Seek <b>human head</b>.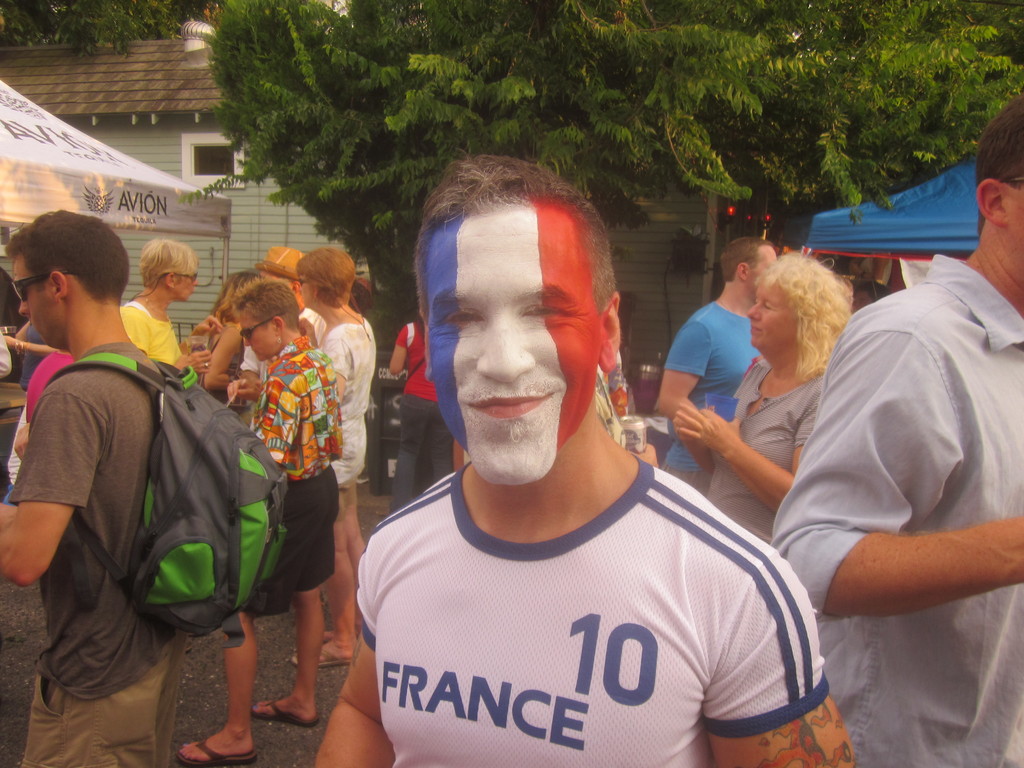
{"left": 973, "top": 108, "right": 1023, "bottom": 285}.
